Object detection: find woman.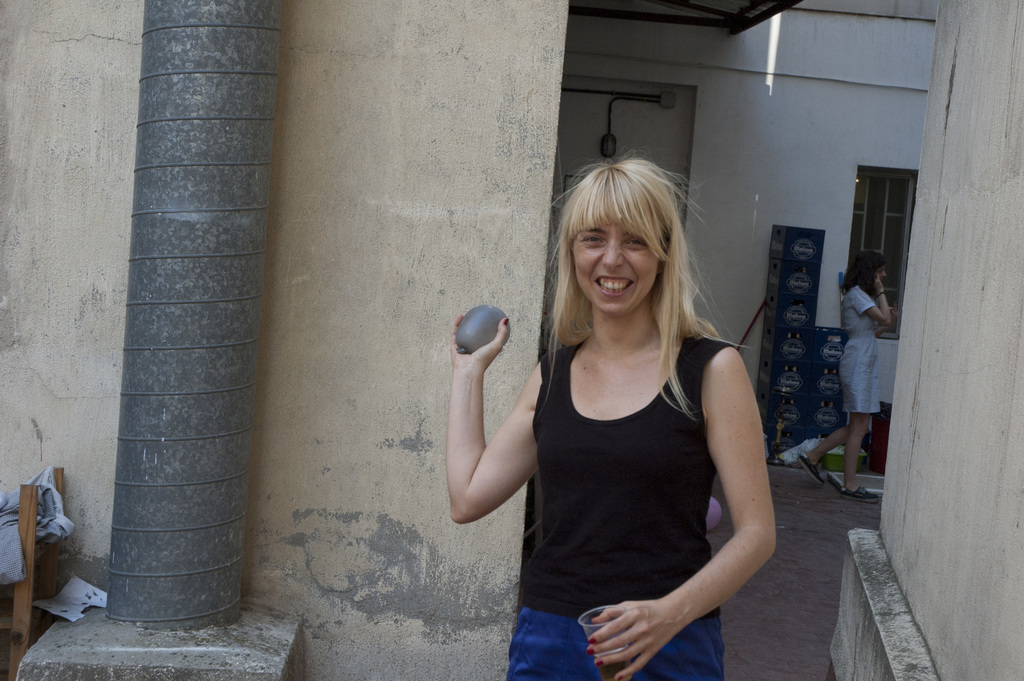
bbox=(796, 242, 899, 500).
